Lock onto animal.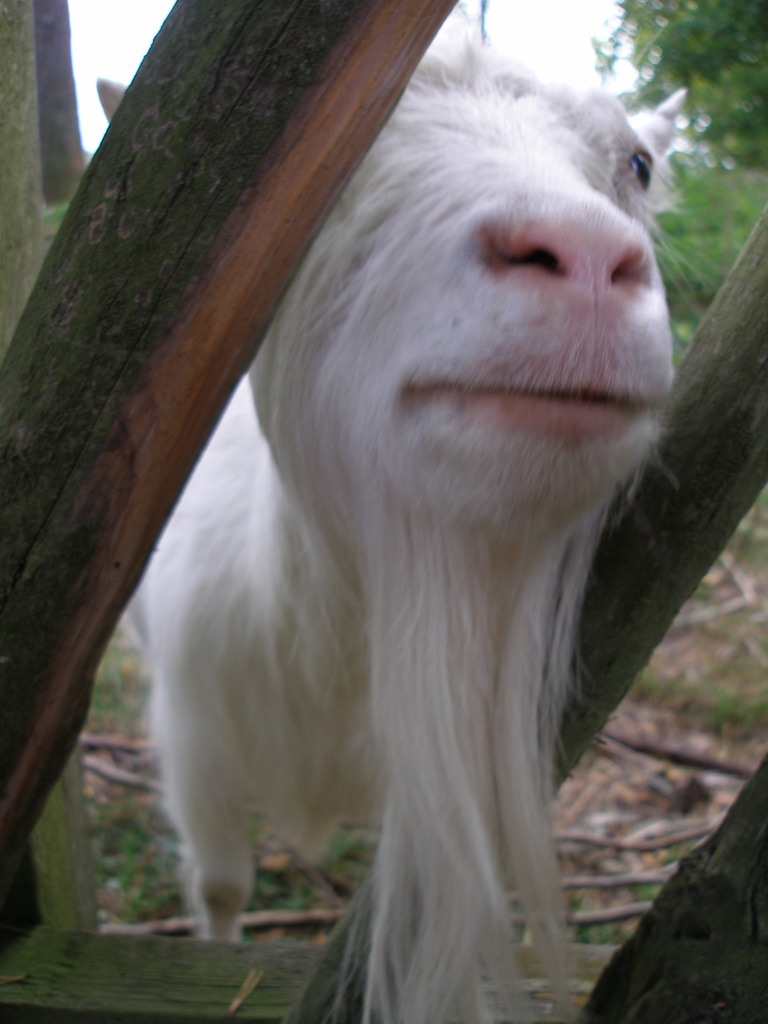
Locked: 104 0 694 1023.
